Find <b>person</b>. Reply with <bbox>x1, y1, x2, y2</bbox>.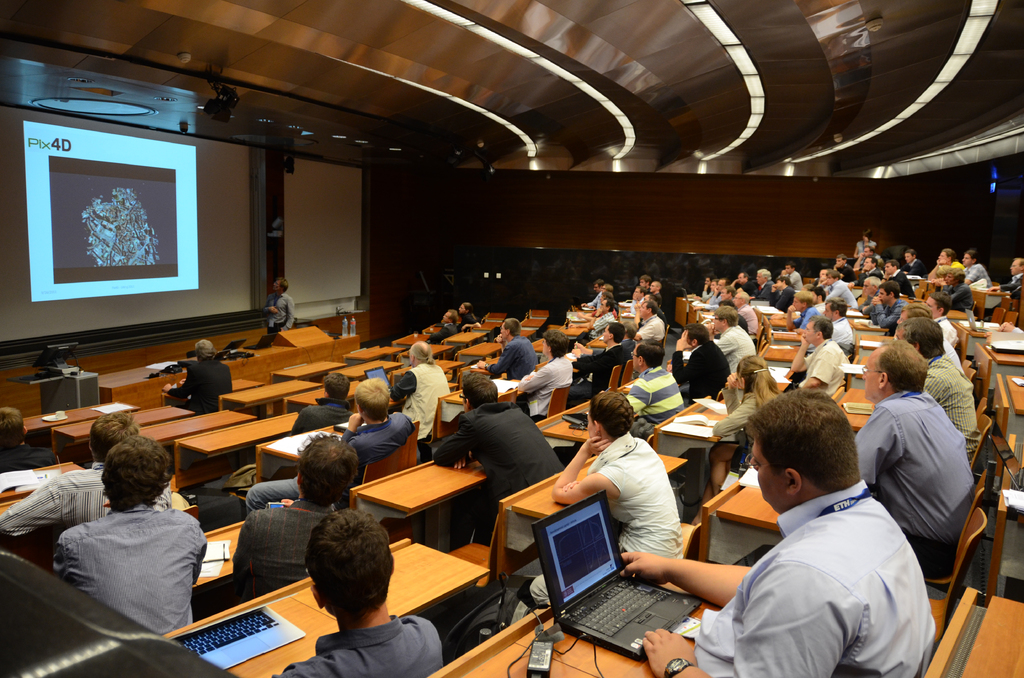
<bbox>294, 366, 353, 424</bbox>.
